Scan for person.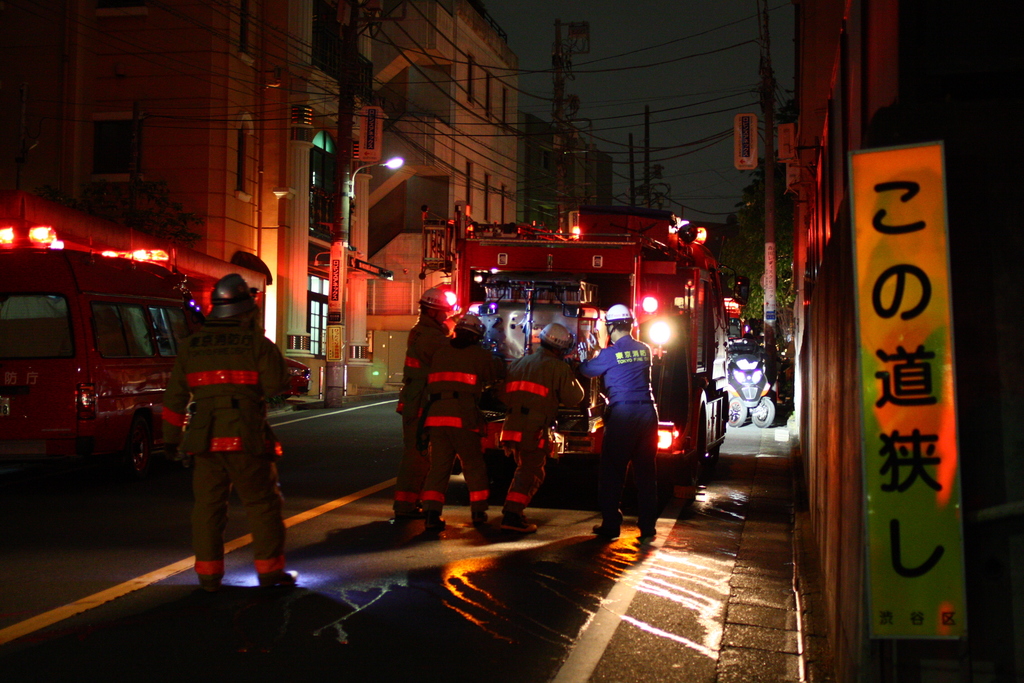
Scan result: detection(588, 302, 655, 536).
